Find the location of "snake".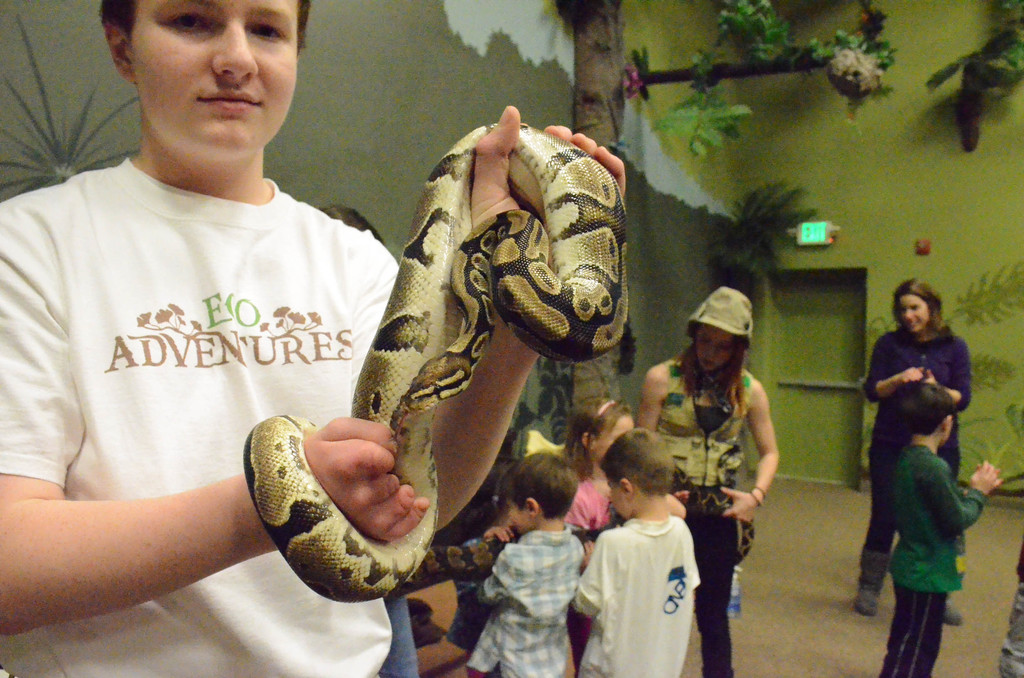
Location: <region>214, 105, 653, 615</region>.
